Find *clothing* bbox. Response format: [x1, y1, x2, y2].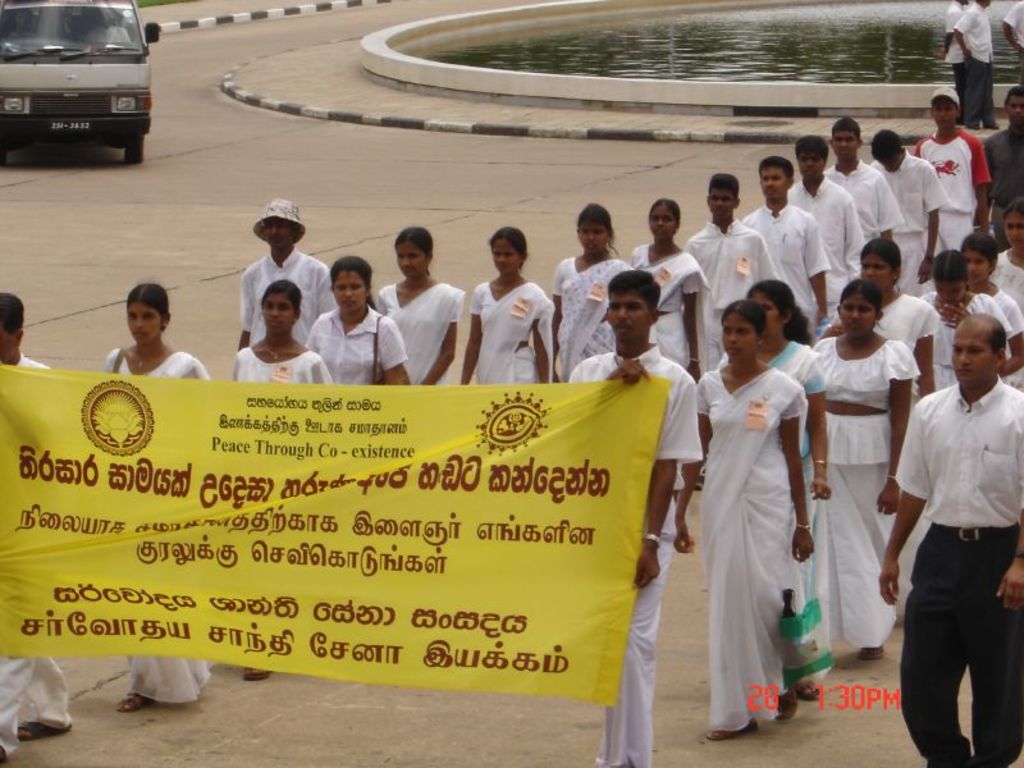
[920, 293, 1010, 387].
